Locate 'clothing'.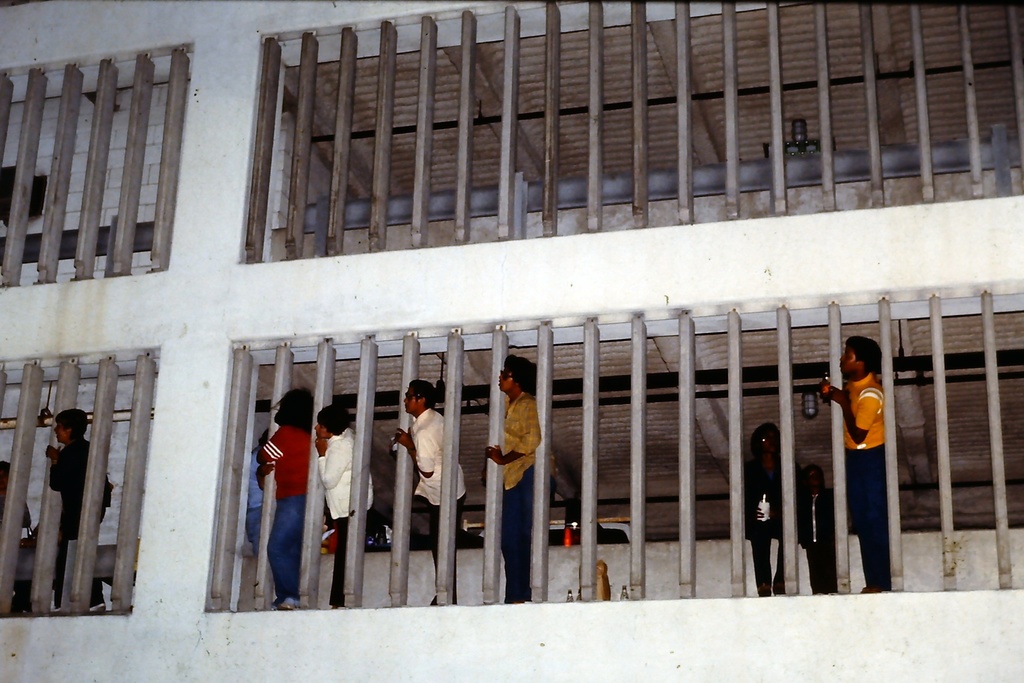
Bounding box: <region>250, 424, 303, 600</region>.
